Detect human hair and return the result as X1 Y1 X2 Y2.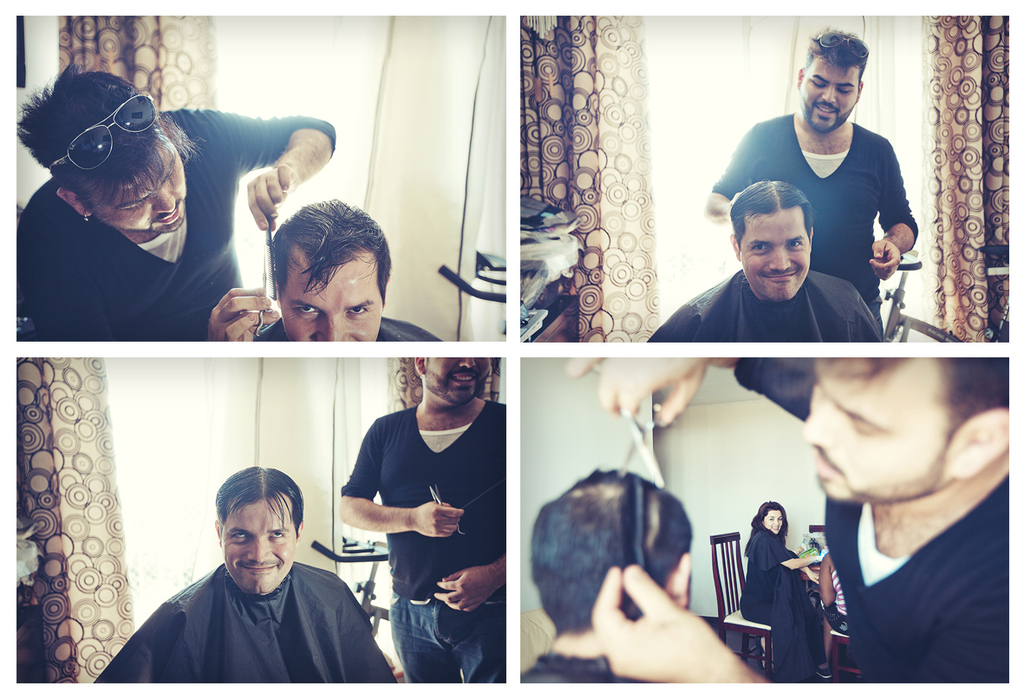
729 169 819 252.
